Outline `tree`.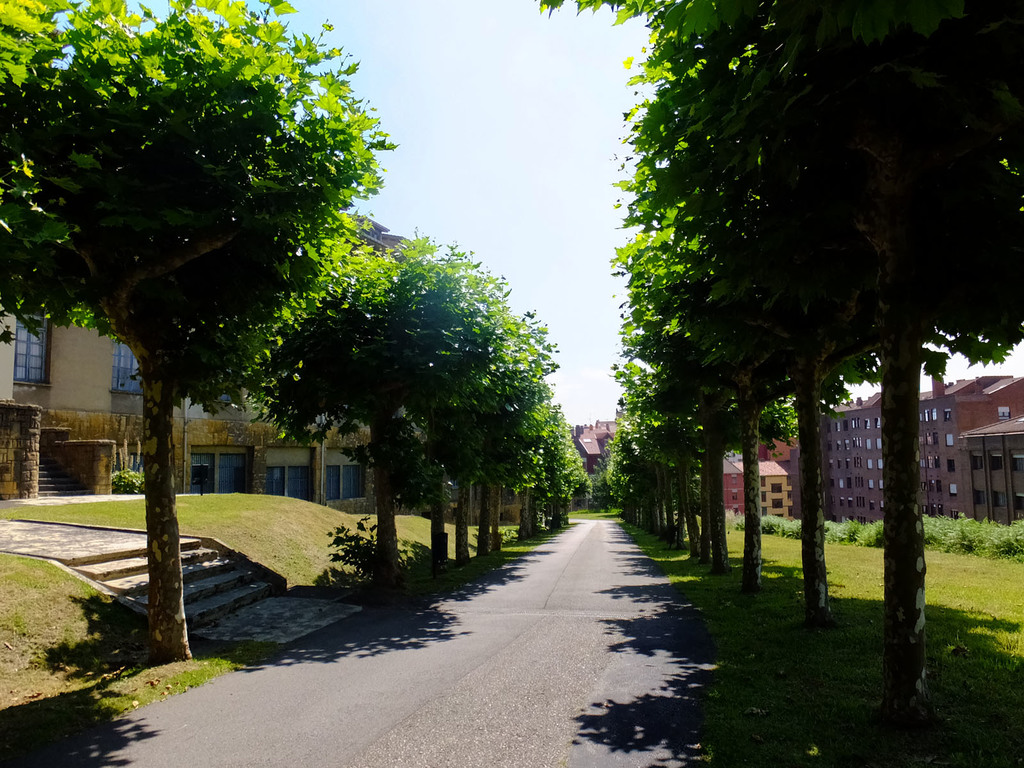
Outline: select_region(0, 0, 406, 660).
